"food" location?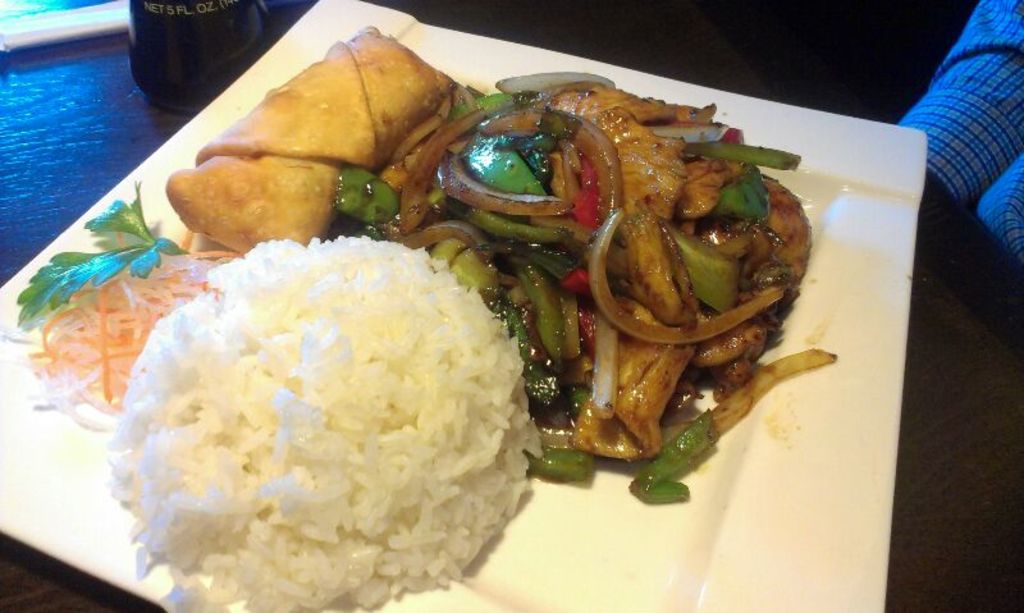
(96, 223, 543, 595)
